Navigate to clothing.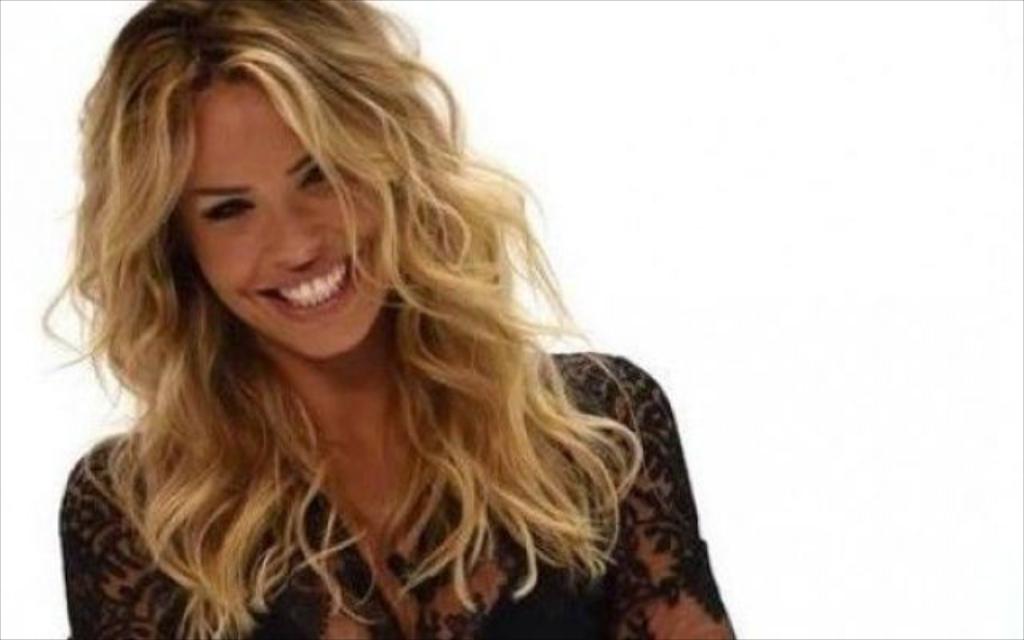
Navigation target: BBox(56, 352, 734, 638).
